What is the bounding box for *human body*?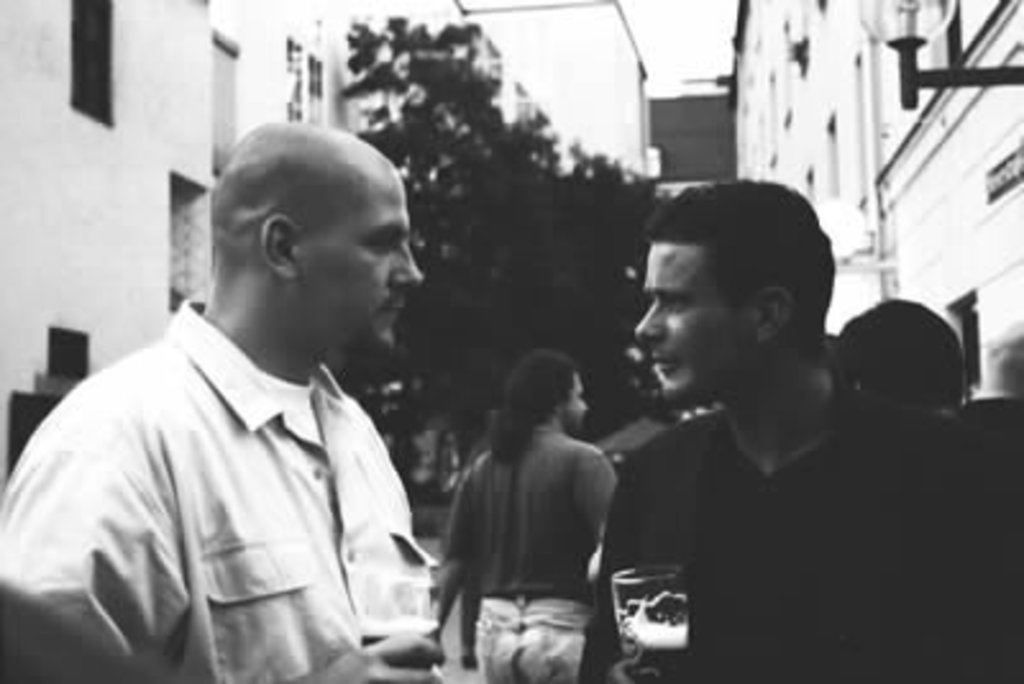
<box>36,195,448,683</box>.
